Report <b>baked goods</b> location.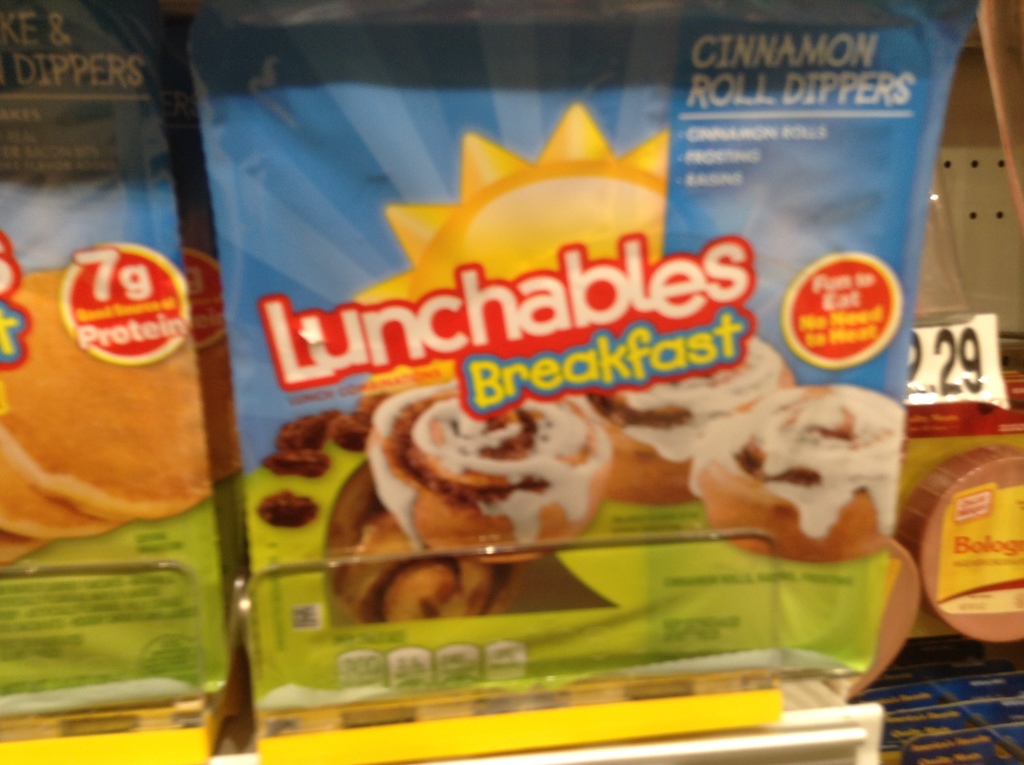
Report: l=362, t=388, r=631, b=577.
